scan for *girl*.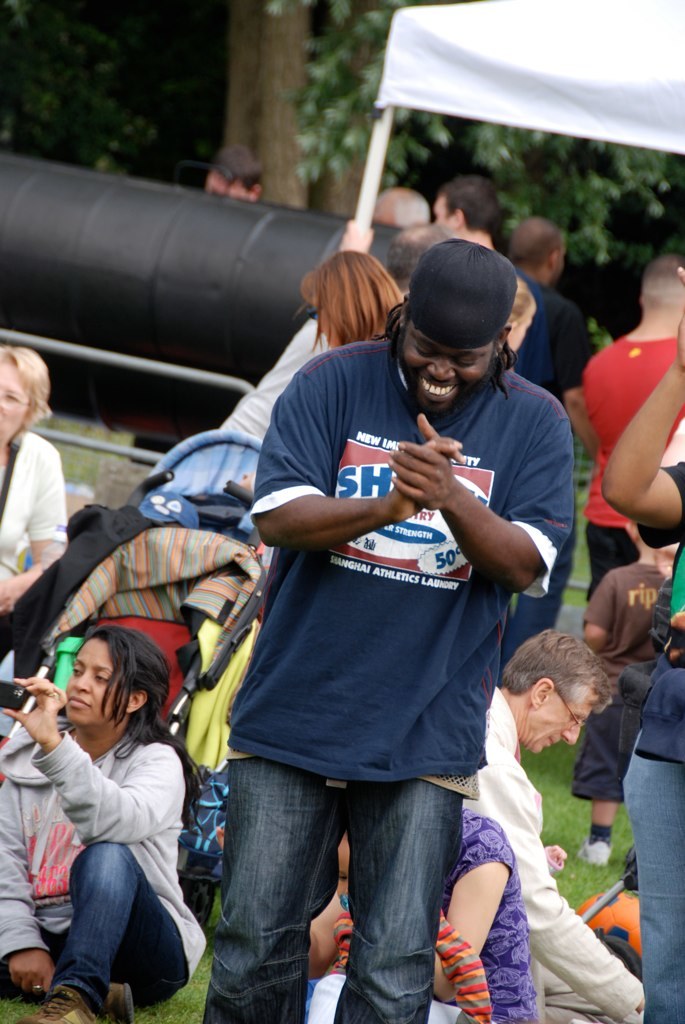
Scan result: locate(306, 249, 421, 351).
